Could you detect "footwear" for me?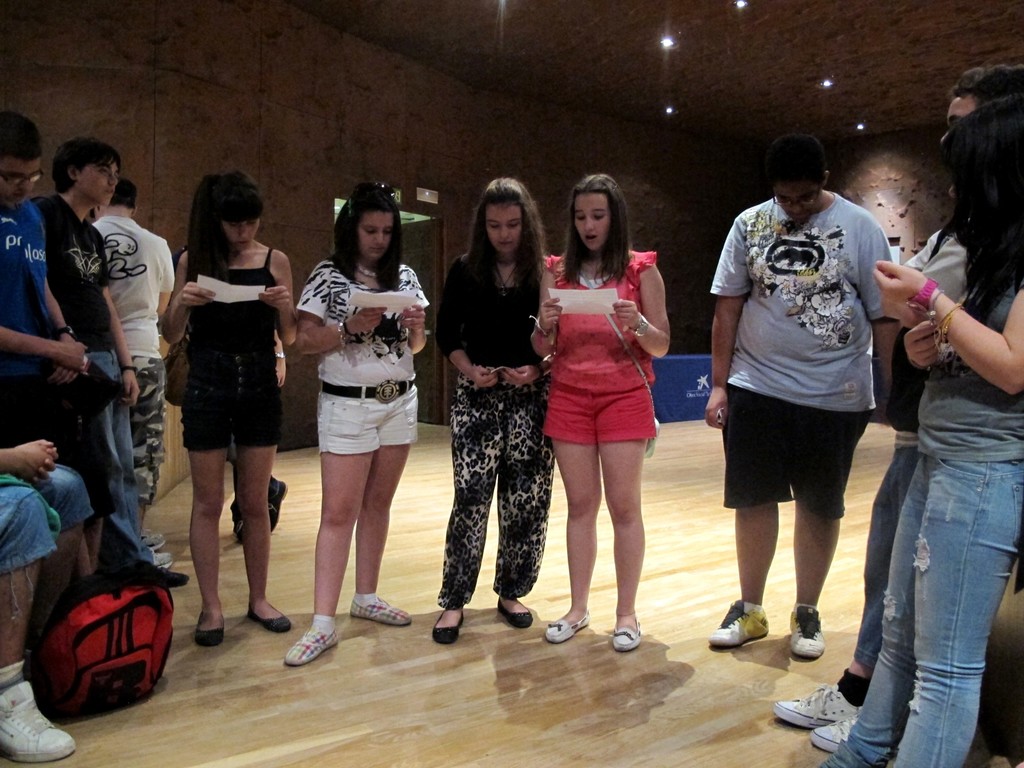
Detection result: crop(434, 601, 459, 650).
